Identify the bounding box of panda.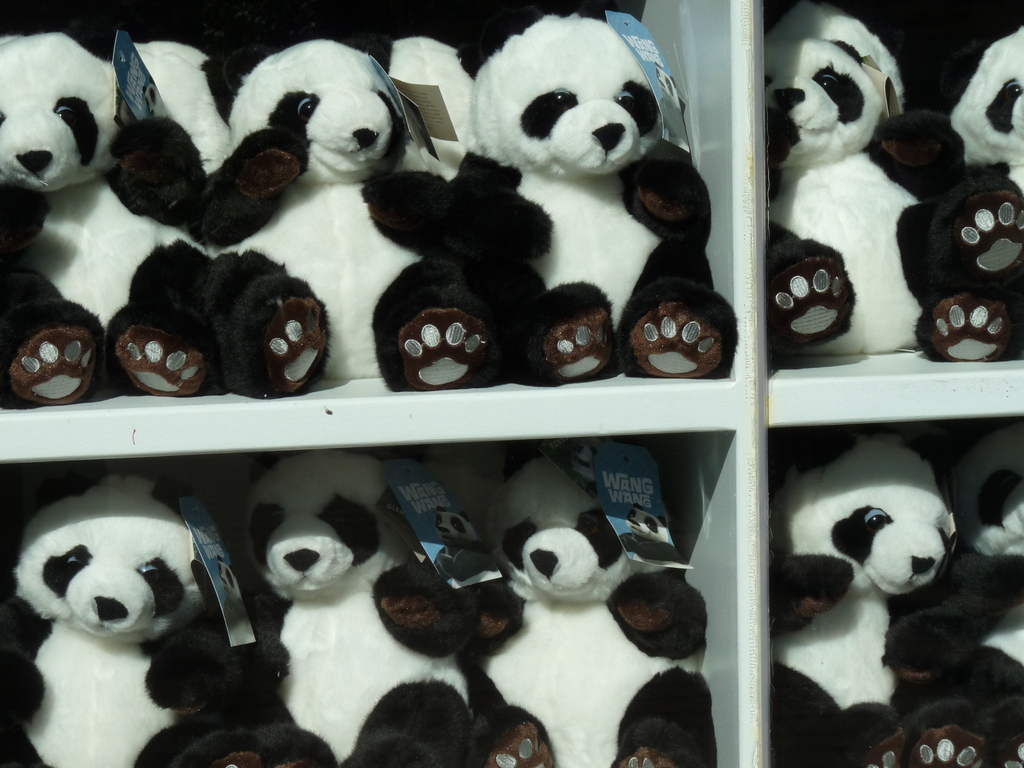
left=763, top=0, right=1009, bottom=364.
